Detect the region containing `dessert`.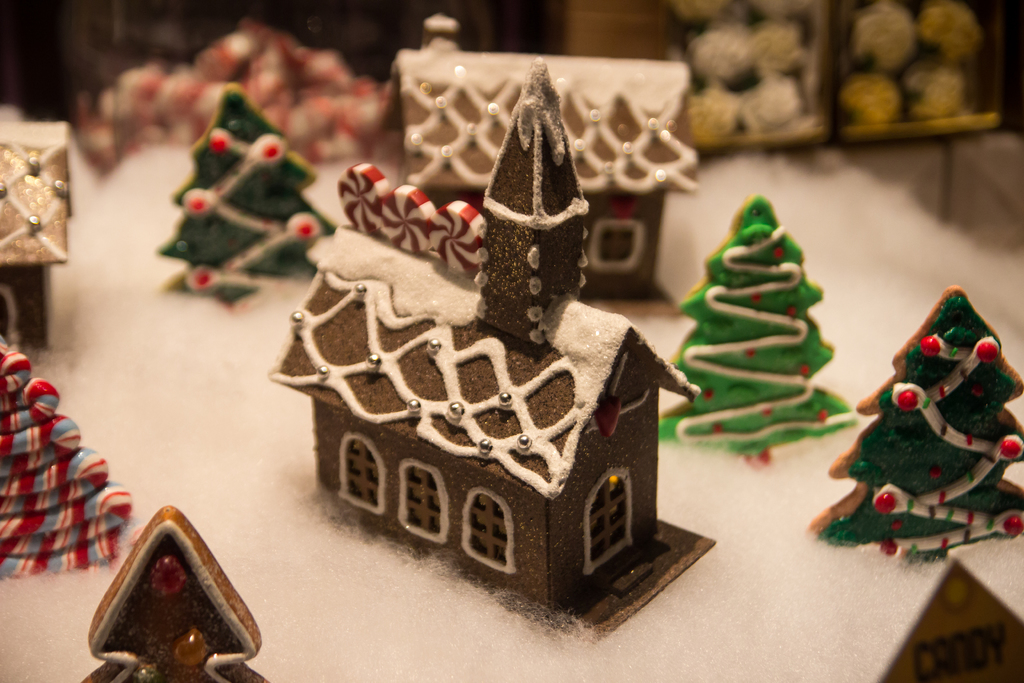
(x1=673, y1=0, x2=1002, y2=158).
